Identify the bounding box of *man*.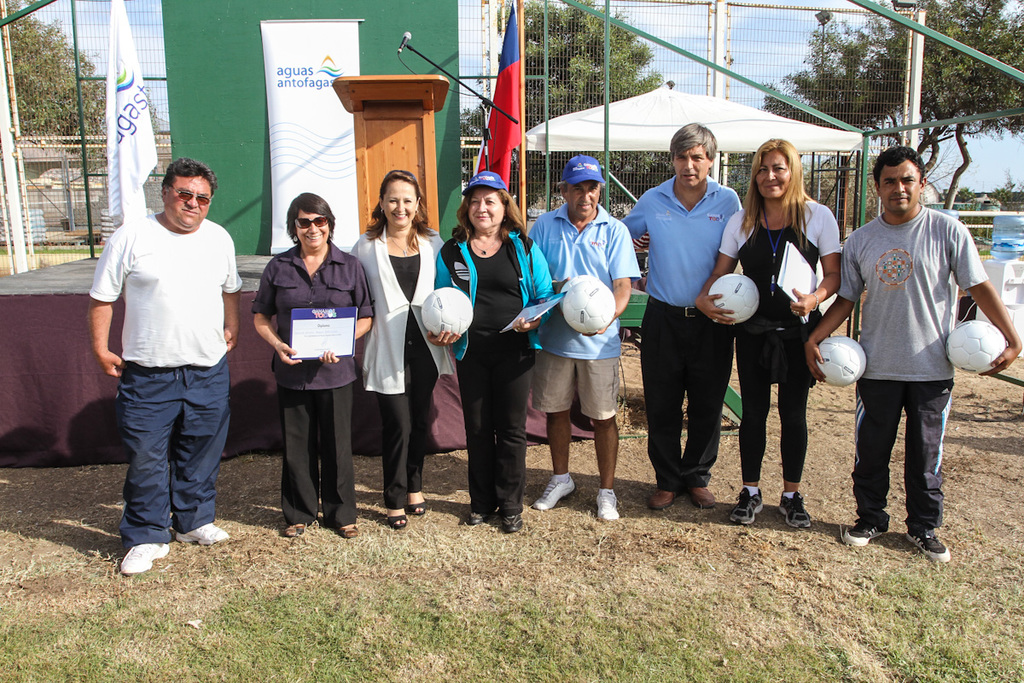
90/141/241/574.
